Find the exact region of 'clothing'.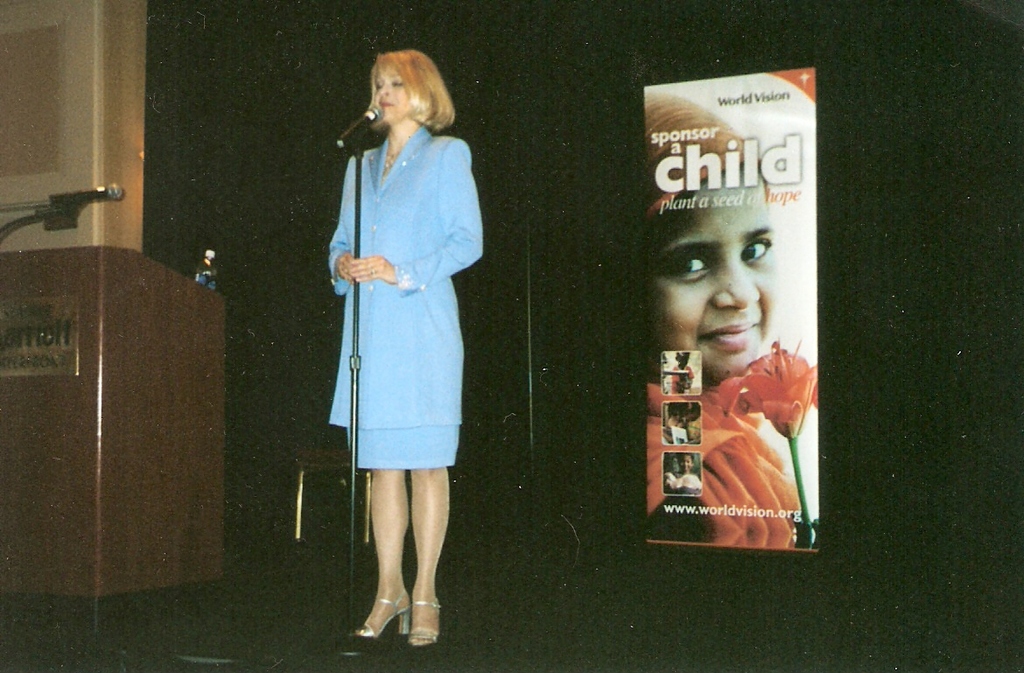
Exact region: 333 148 483 475.
